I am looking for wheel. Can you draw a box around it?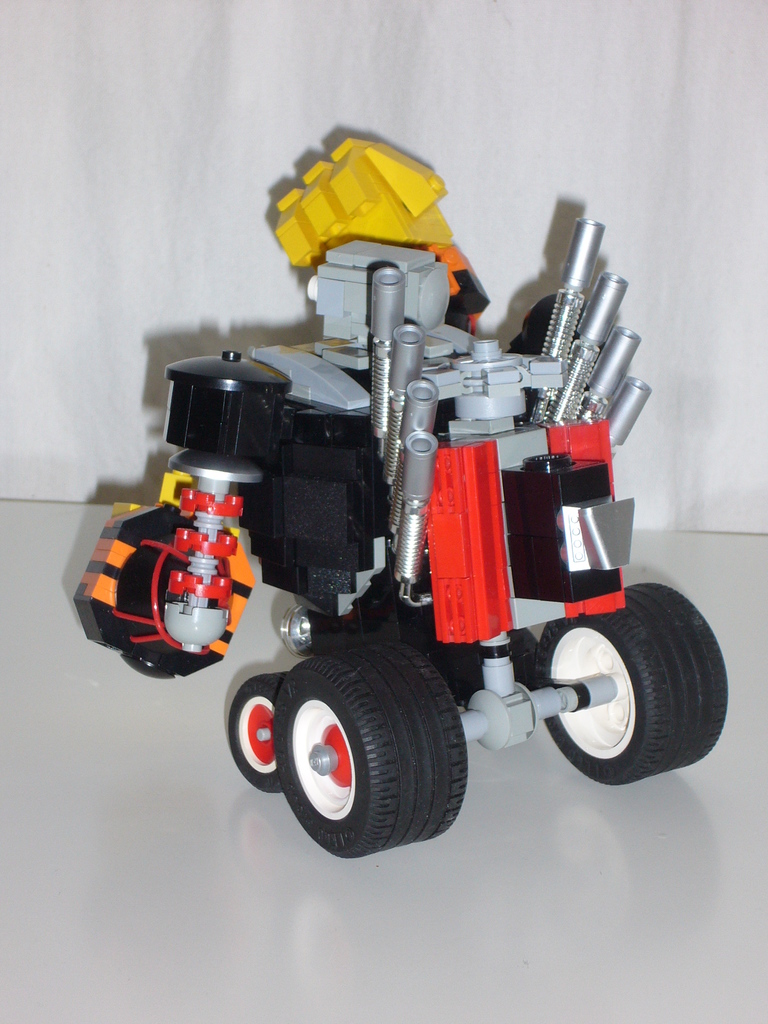
Sure, the bounding box is <region>447, 629, 538, 706</region>.
